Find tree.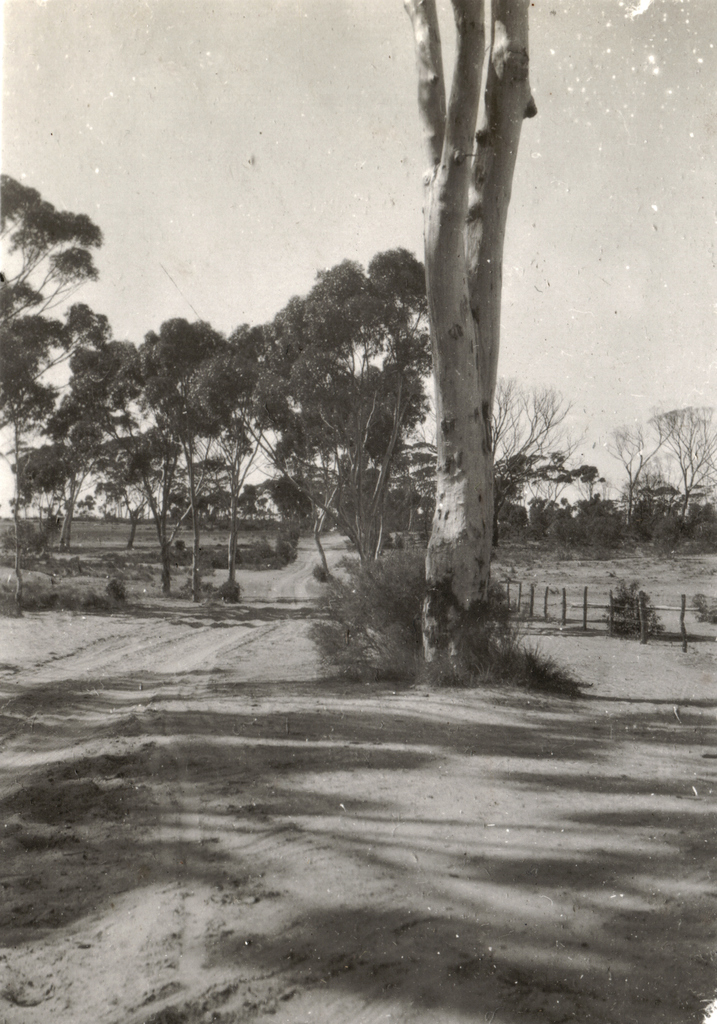
46,317,260,599.
